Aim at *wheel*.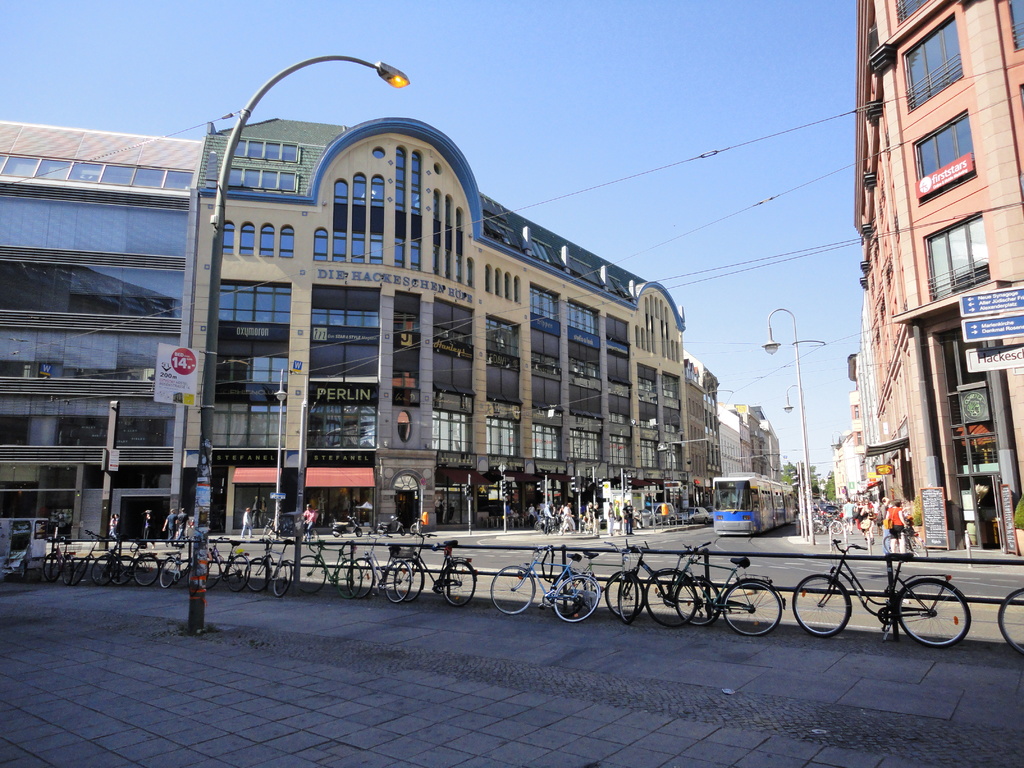
Aimed at Rect(616, 566, 639, 624).
